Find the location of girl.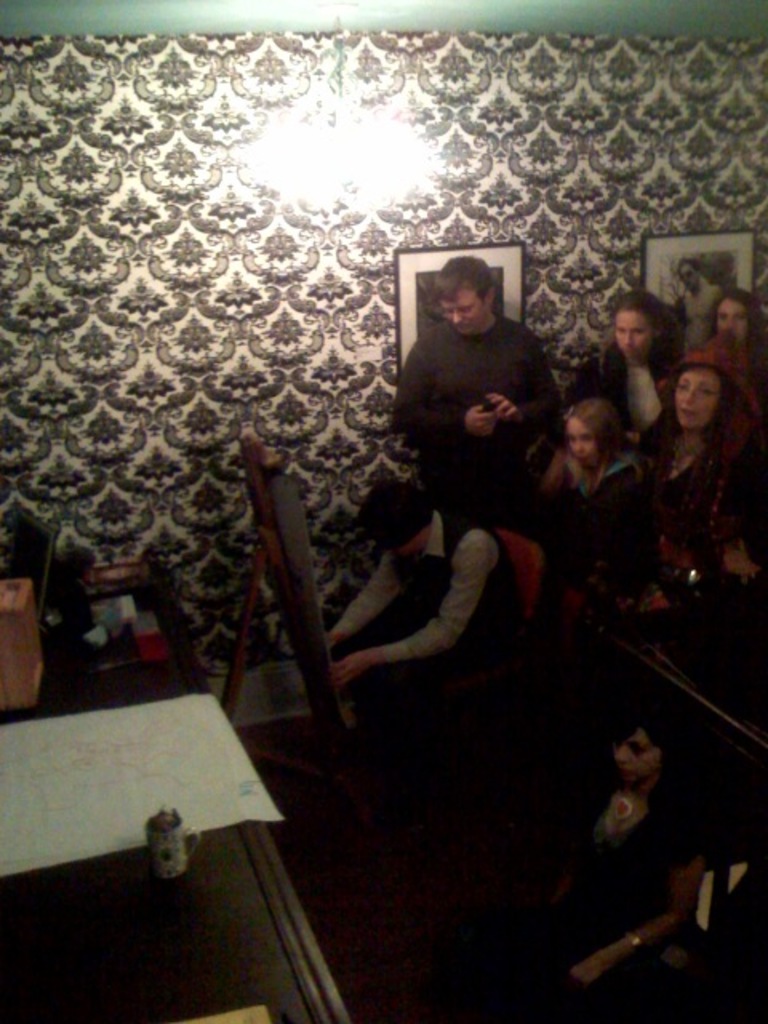
Location: <region>691, 280, 763, 454</region>.
